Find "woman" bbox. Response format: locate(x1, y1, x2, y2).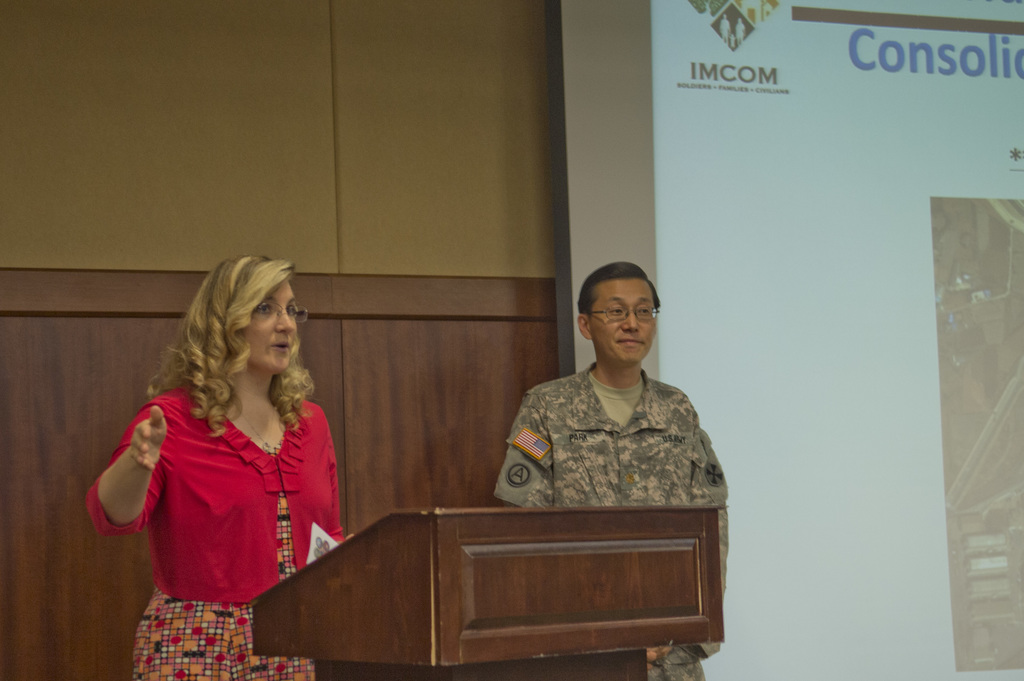
locate(93, 238, 352, 659).
